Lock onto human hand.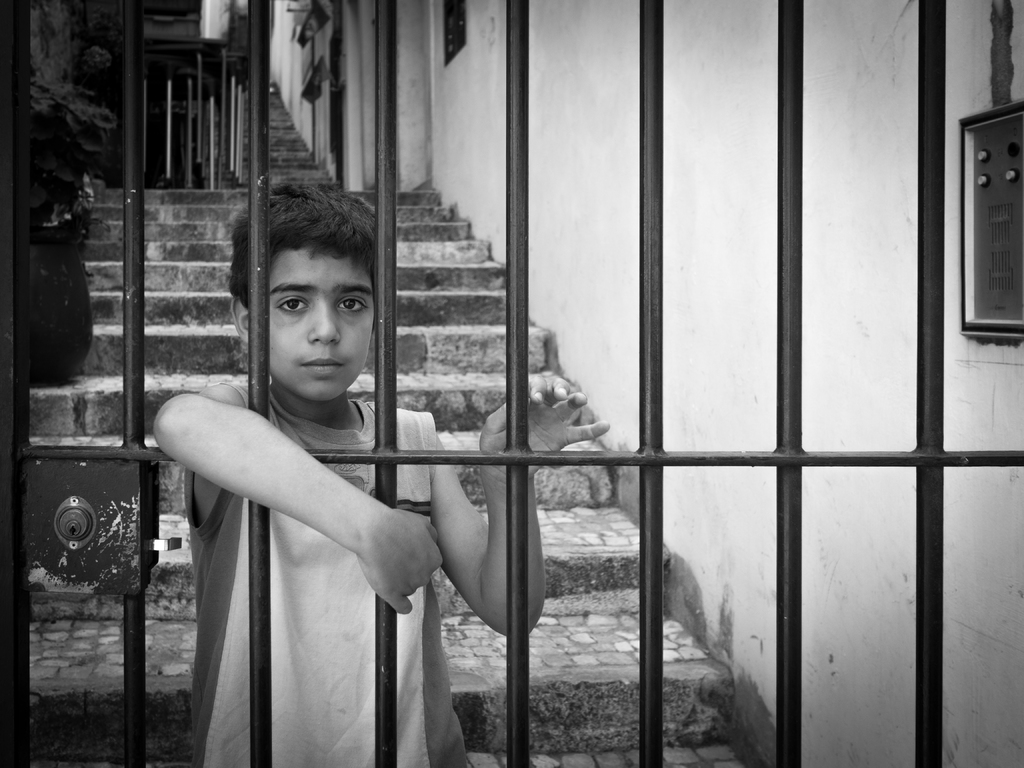
Locked: <bbox>475, 369, 612, 484</bbox>.
